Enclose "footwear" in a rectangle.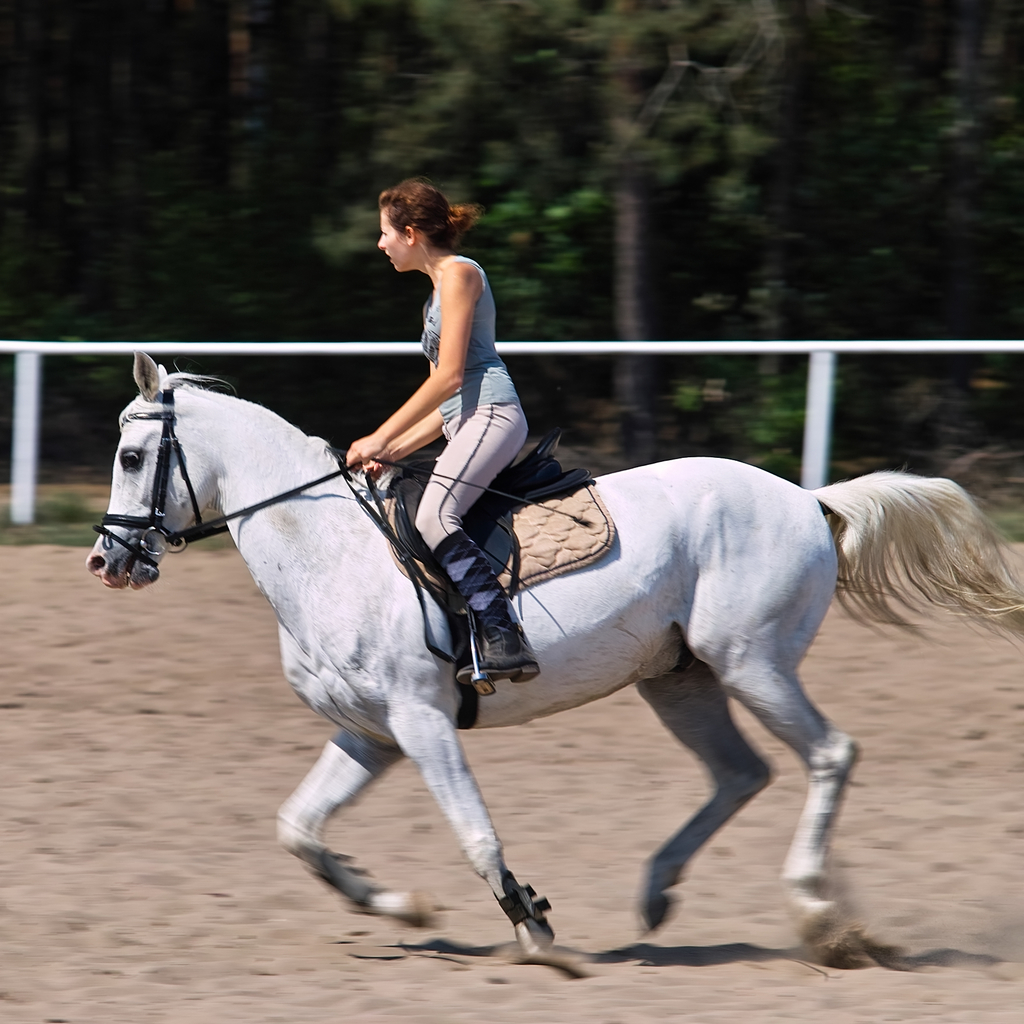
<bbox>458, 529, 534, 680</bbox>.
